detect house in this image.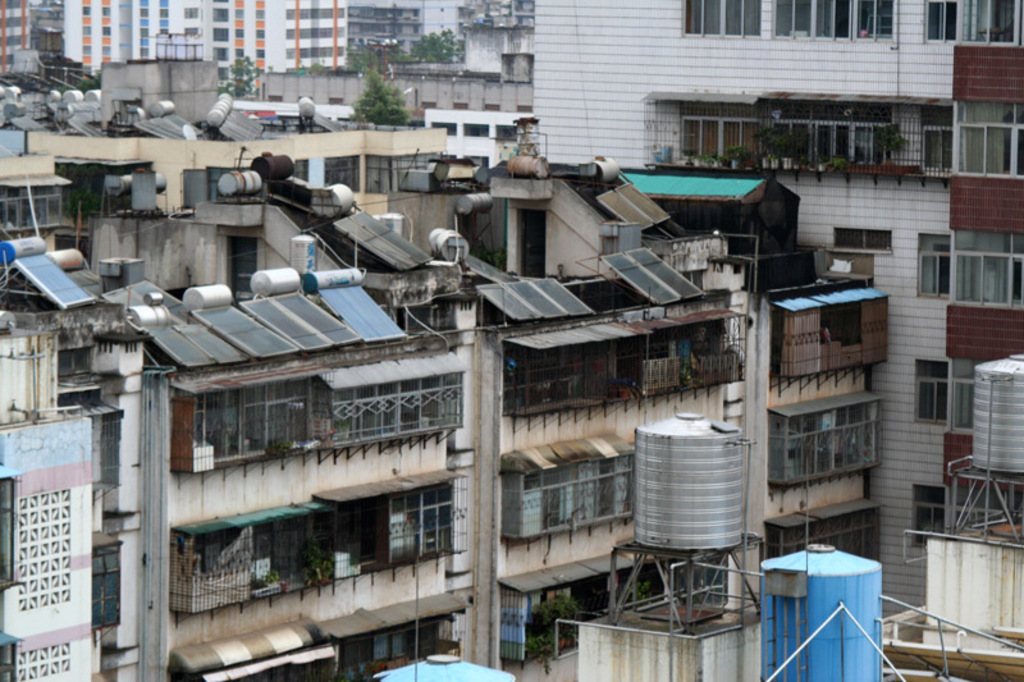
Detection: [left=531, top=0, right=1023, bottom=621].
